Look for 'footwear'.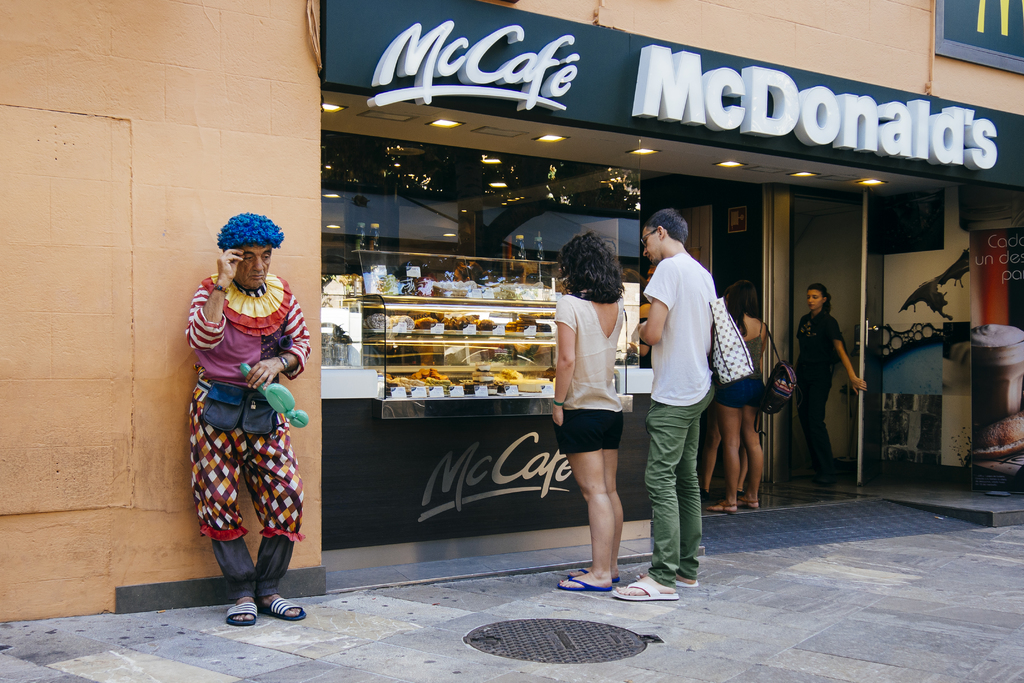
Found: bbox=(609, 579, 677, 600).
